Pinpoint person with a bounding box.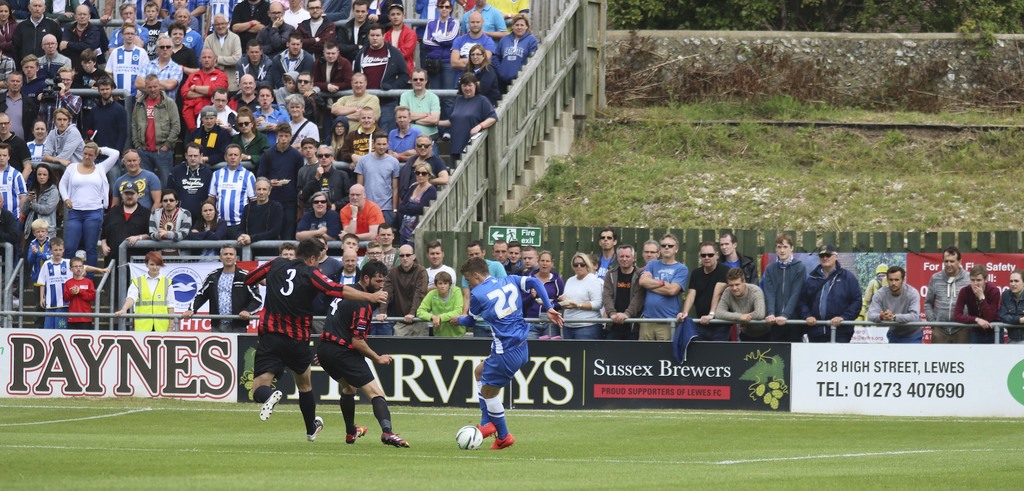
region(342, 235, 369, 256).
